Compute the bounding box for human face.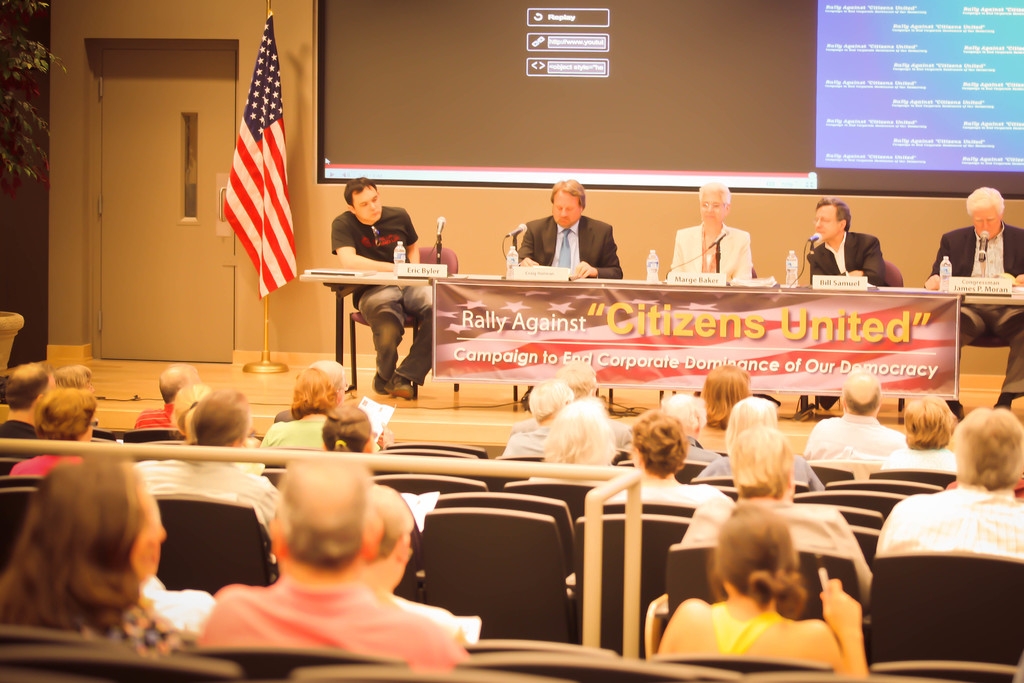
select_region(552, 191, 584, 230).
